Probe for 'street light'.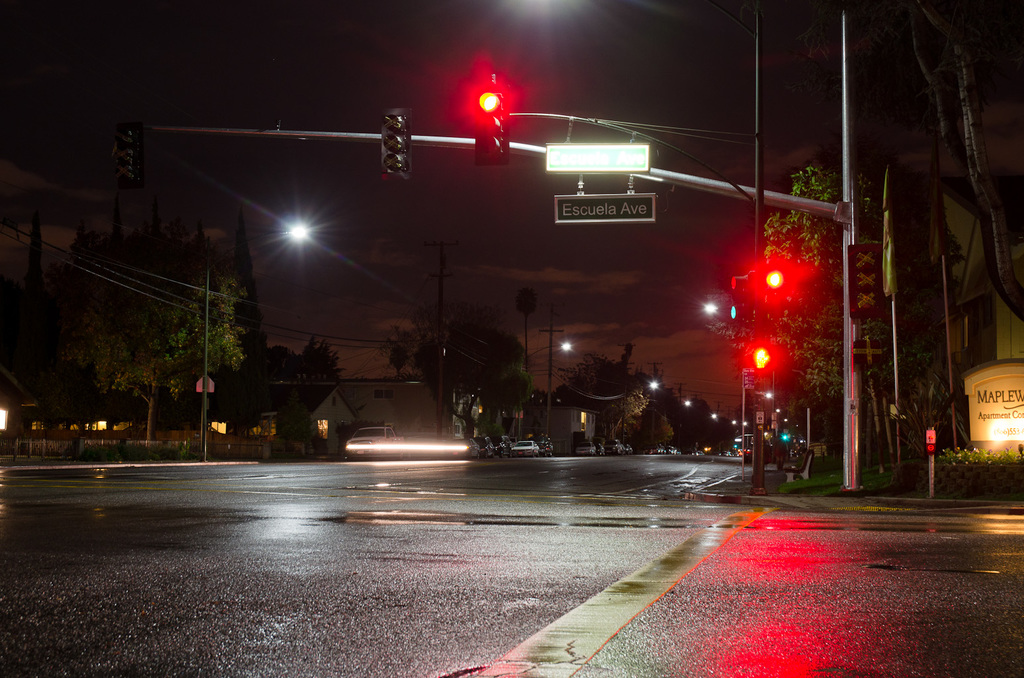
Probe result: {"x1": 785, "y1": 414, "x2": 792, "y2": 424}.
